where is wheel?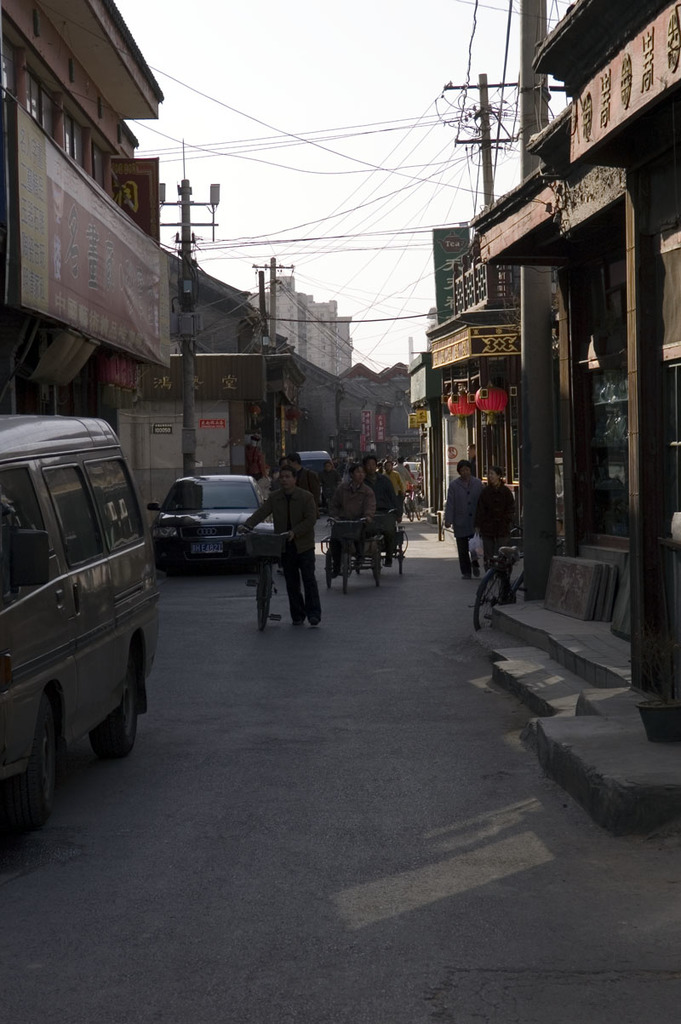
(161,558,176,575).
